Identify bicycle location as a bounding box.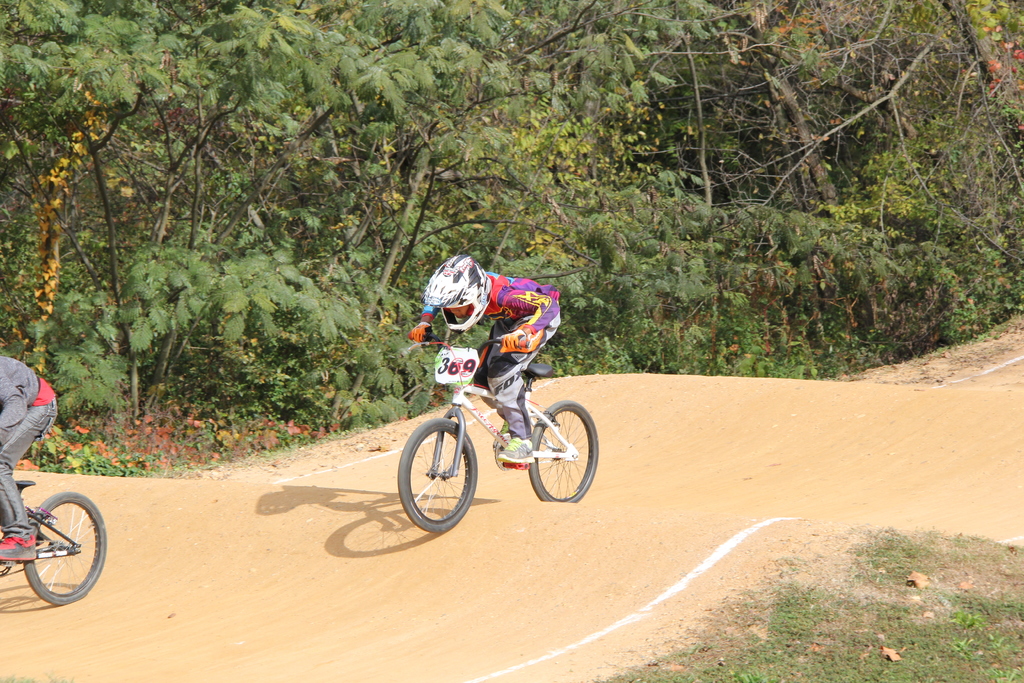
<region>0, 476, 108, 607</region>.
